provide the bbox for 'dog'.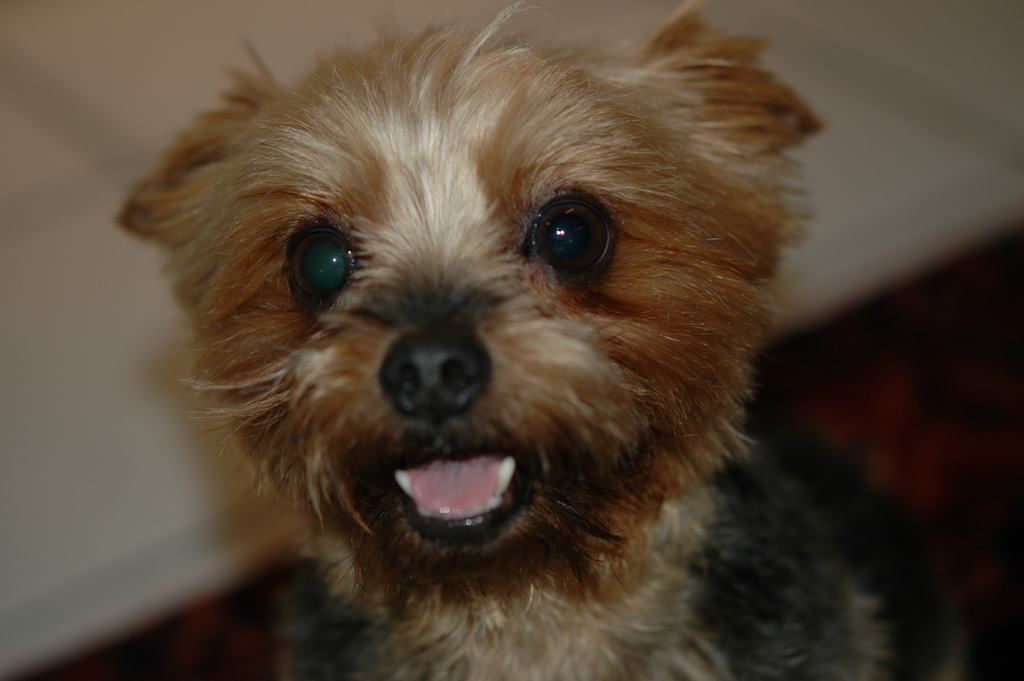
bbox=(115, 3, 955, 680).
